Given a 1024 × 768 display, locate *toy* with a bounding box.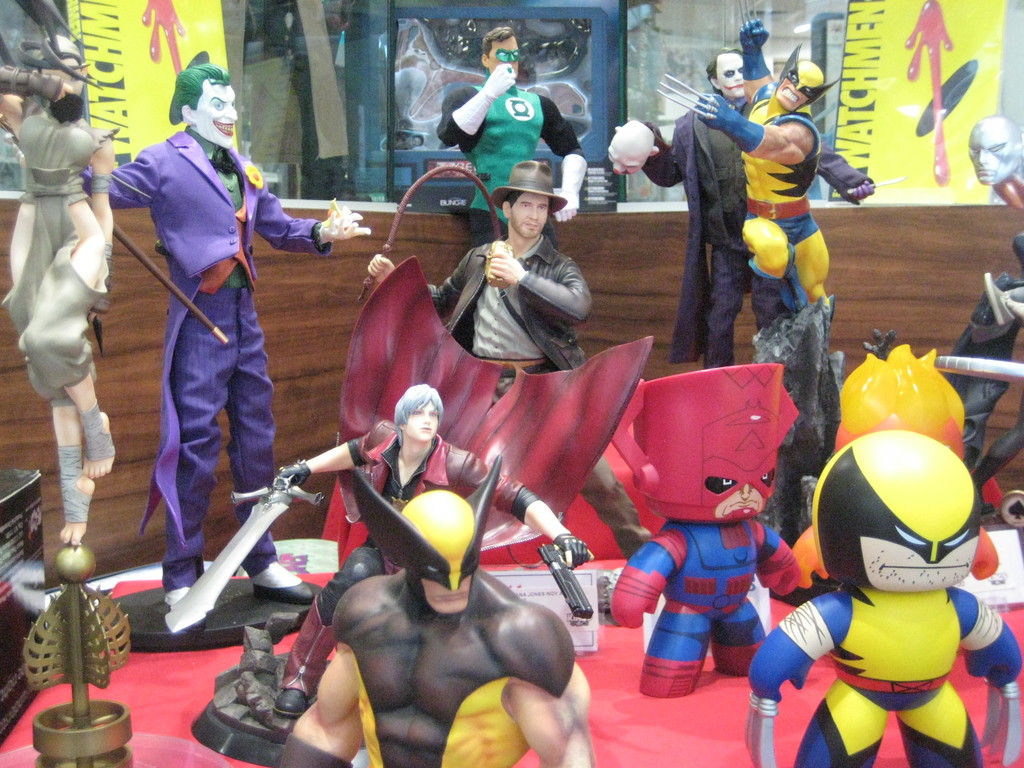
Located: <box>611,48,879,364</box>.
